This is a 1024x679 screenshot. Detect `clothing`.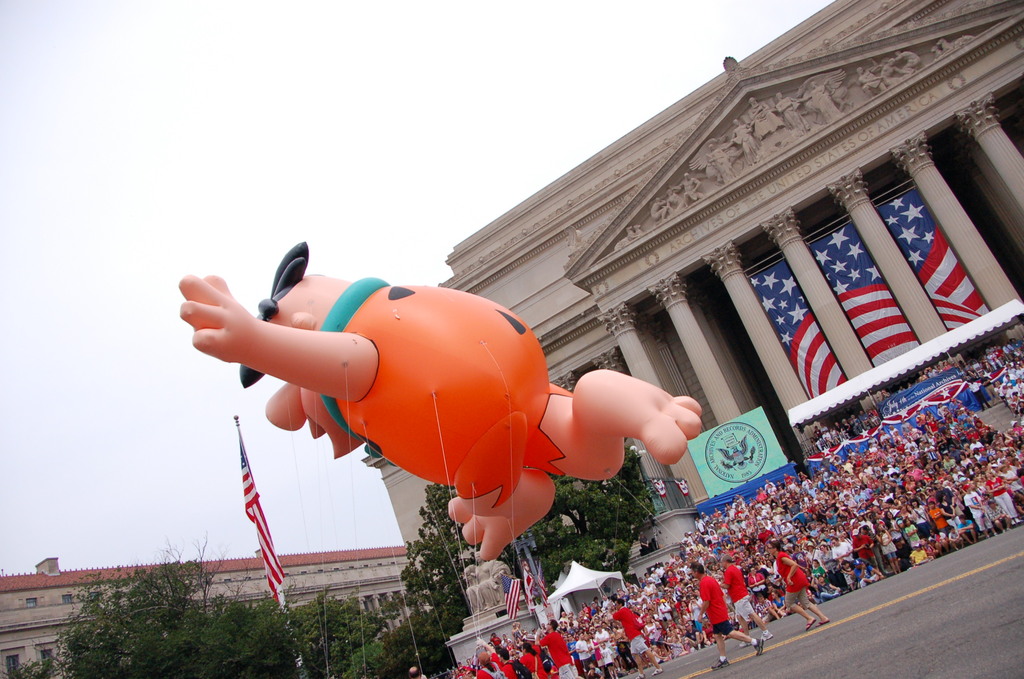
[left=323, top=277, right=572, bottom=509].
